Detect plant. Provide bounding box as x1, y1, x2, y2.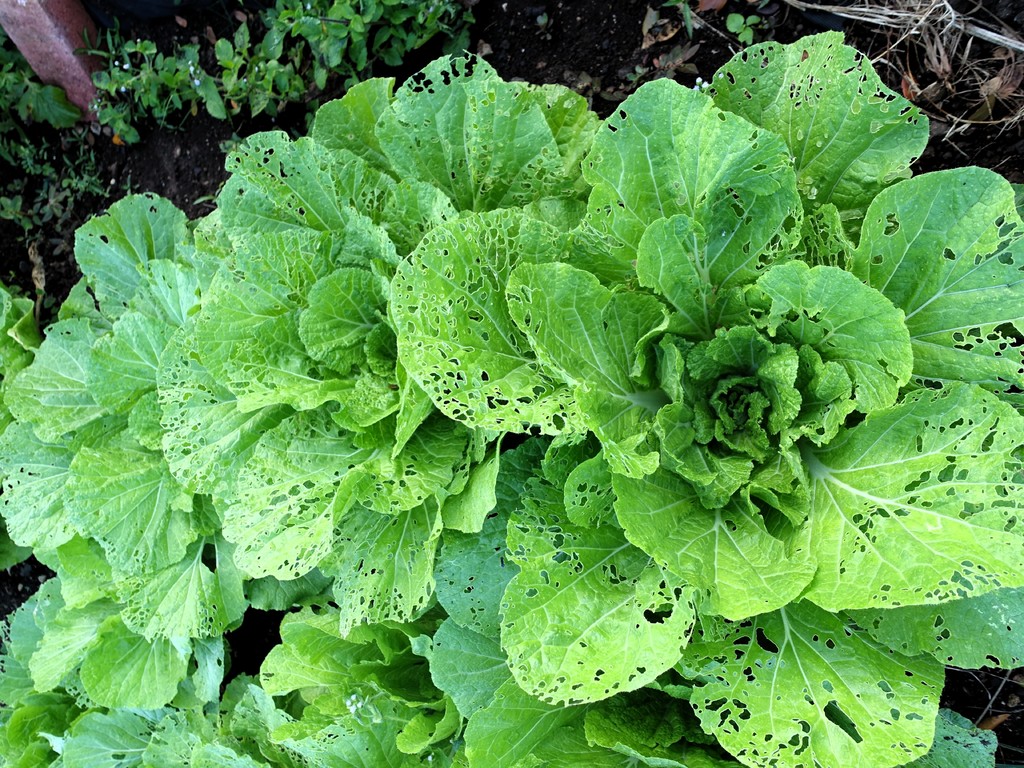
14, 28, 1006, 748.
